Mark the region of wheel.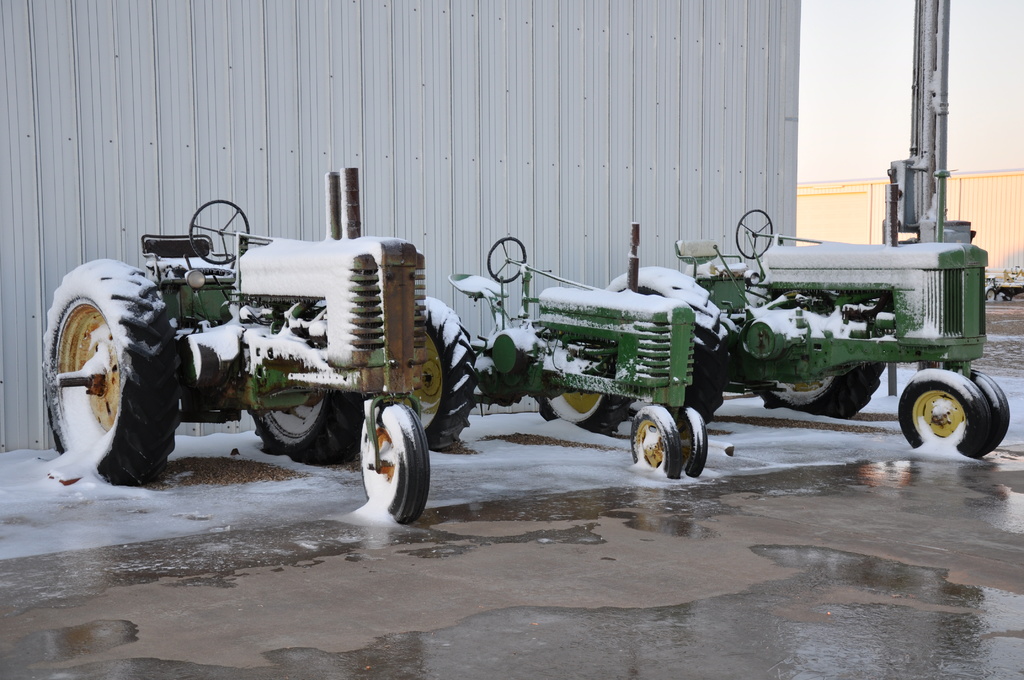
Region: crop(252, 394, 364, 467).
